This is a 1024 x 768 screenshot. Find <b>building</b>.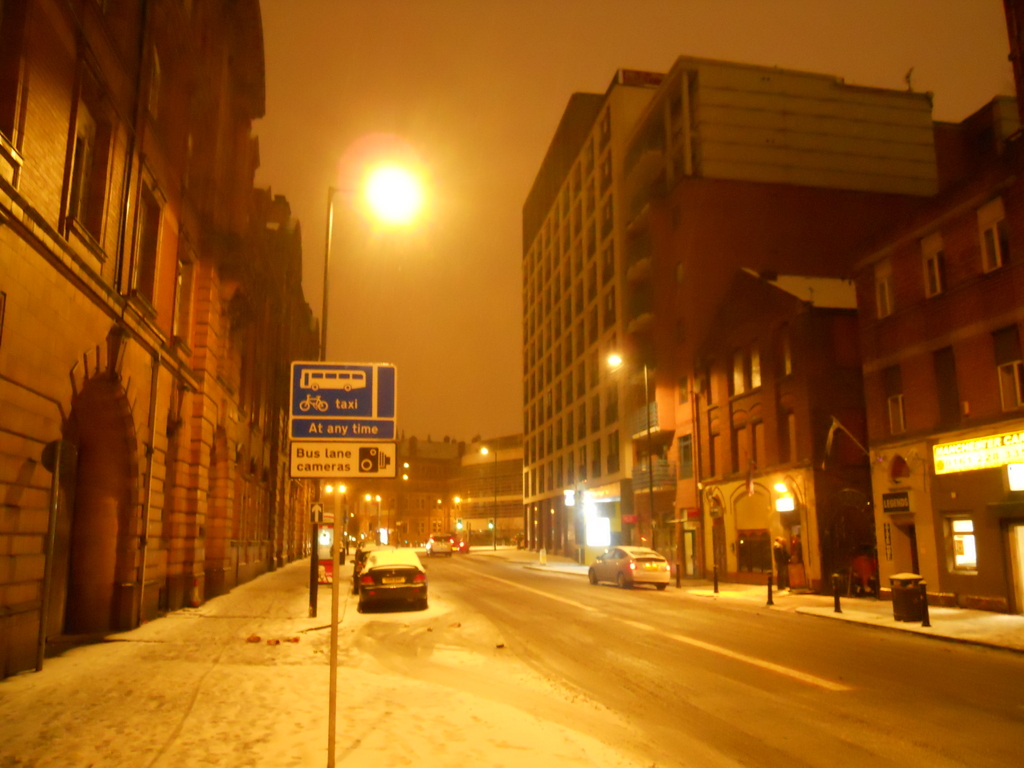
Bounding box: 360:437:465:547.
